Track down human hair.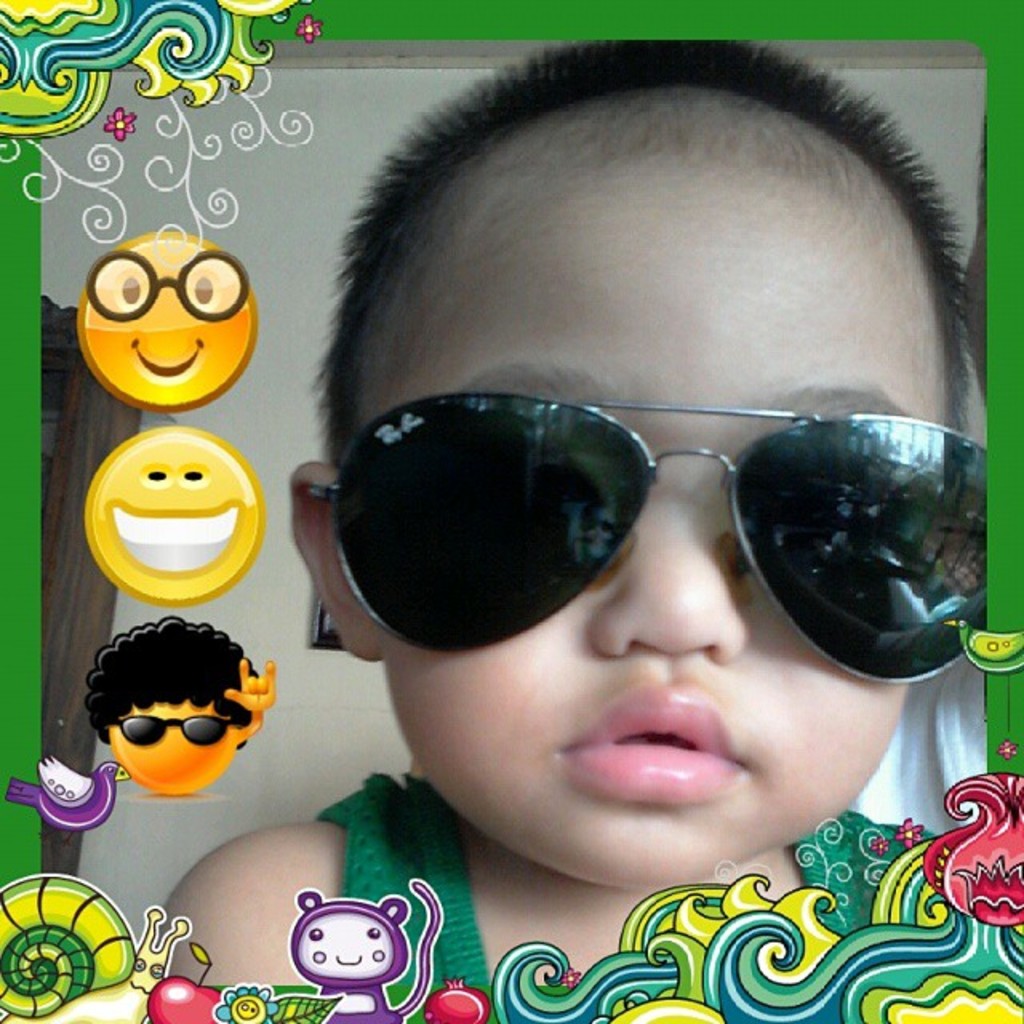
Tracked to 293 50 990 483.
